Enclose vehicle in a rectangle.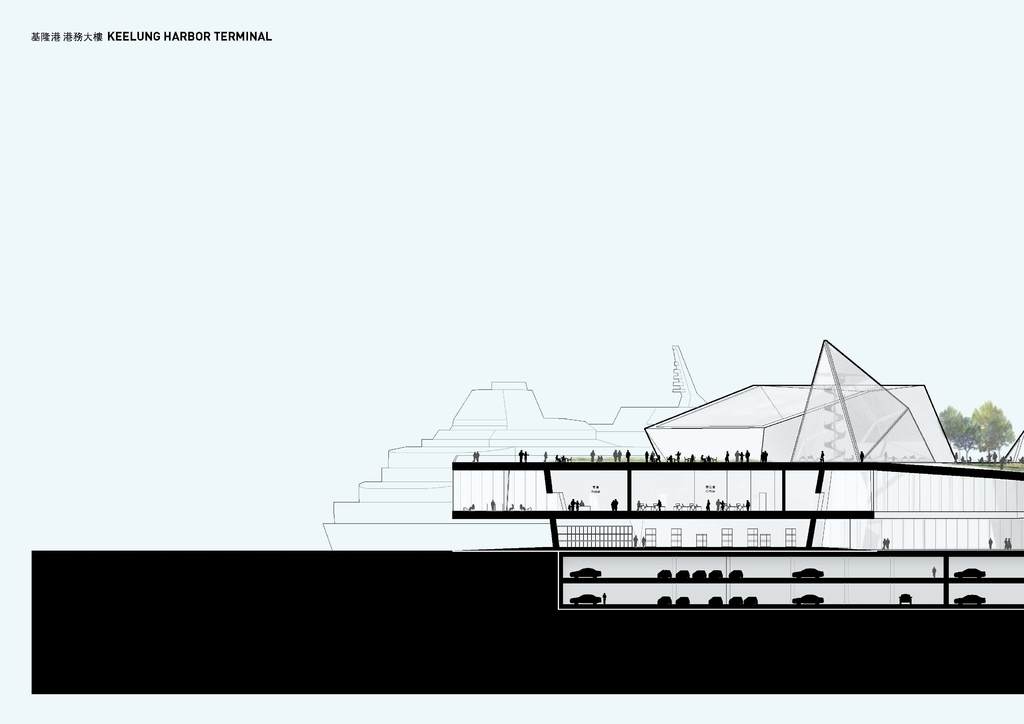
[left=675, top=566, right=689, bottom=581].
